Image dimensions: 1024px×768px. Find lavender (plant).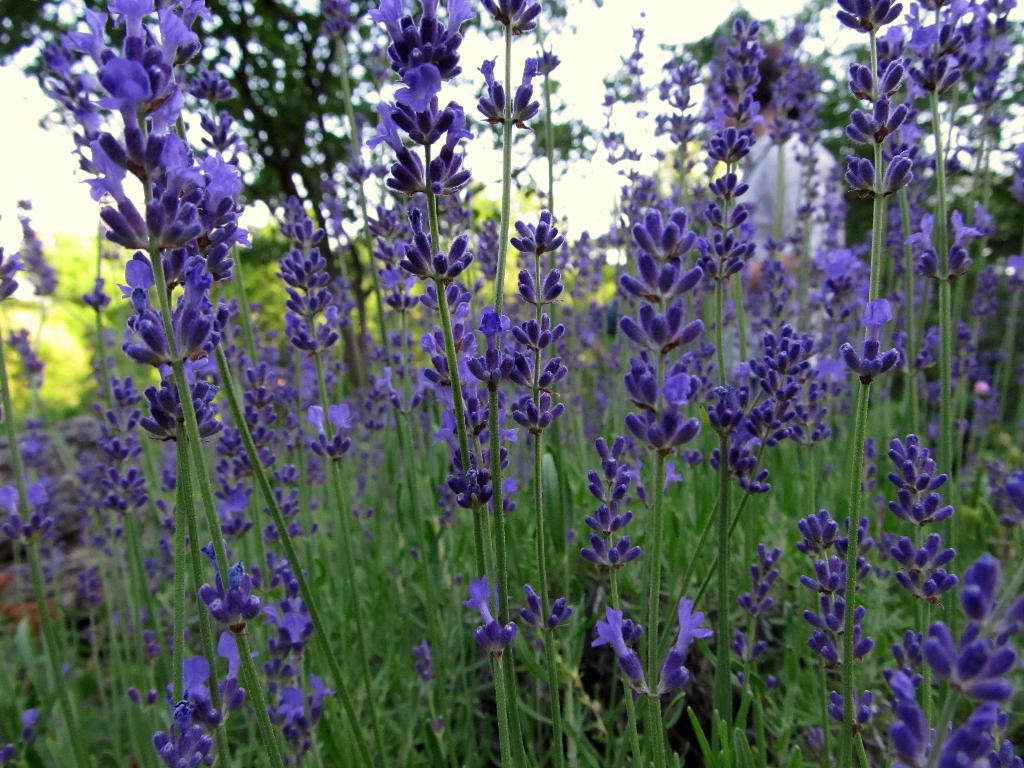
x1=504 y1=196 x2=579 y2=473.
